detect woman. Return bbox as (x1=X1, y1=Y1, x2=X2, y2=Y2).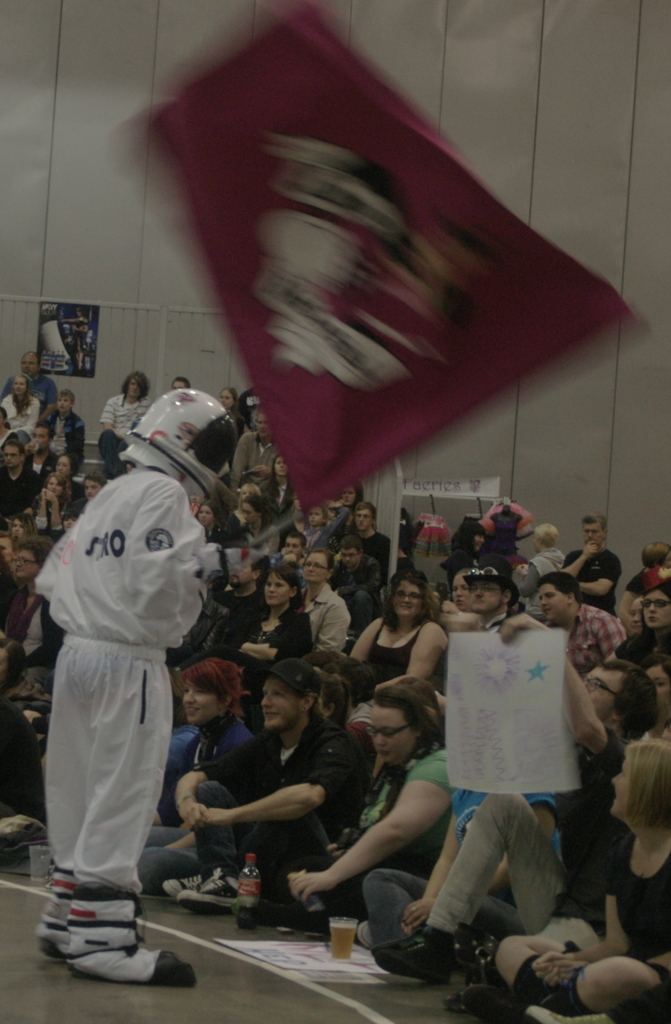
(x1=461, y1=737, x2=670, y2=1023).
